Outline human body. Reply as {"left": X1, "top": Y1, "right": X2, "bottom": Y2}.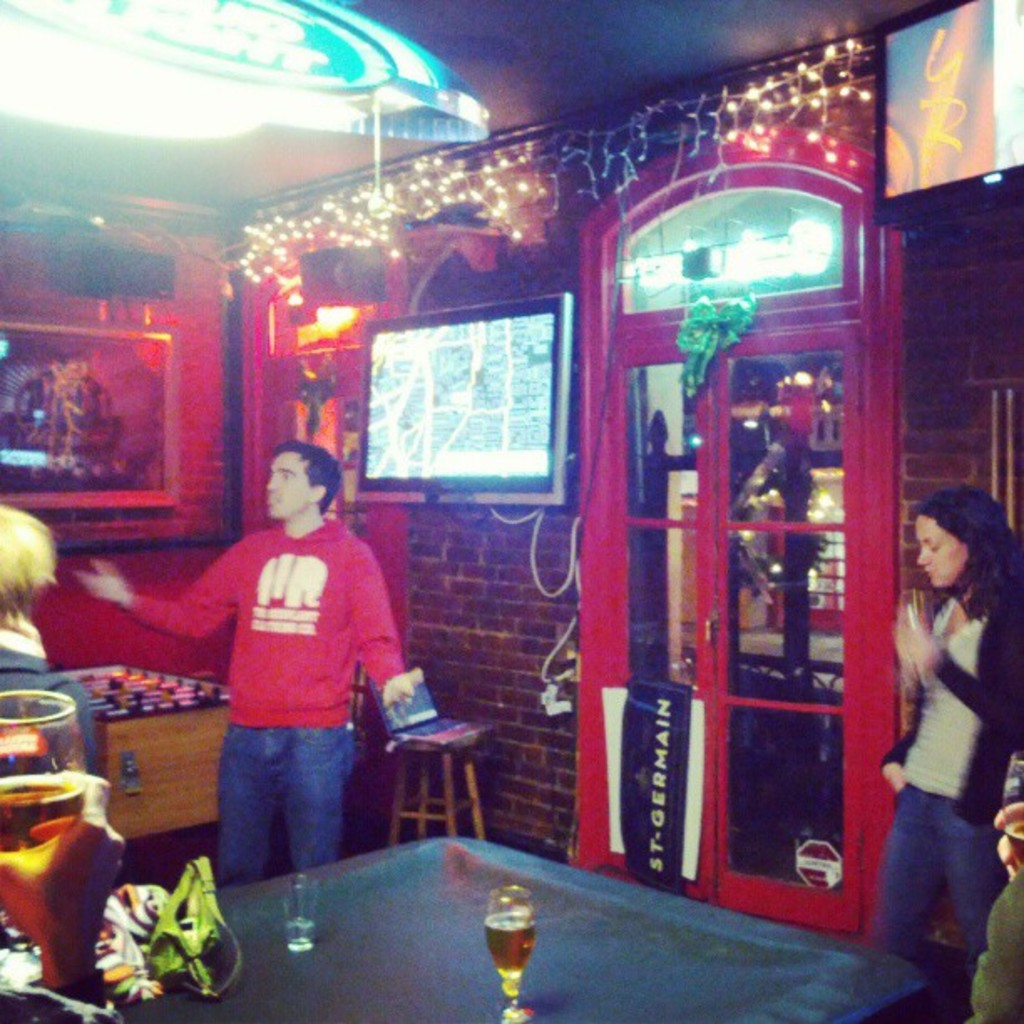
{"left": 79, "top": 507, "right": 433, "bottom": 878}.
